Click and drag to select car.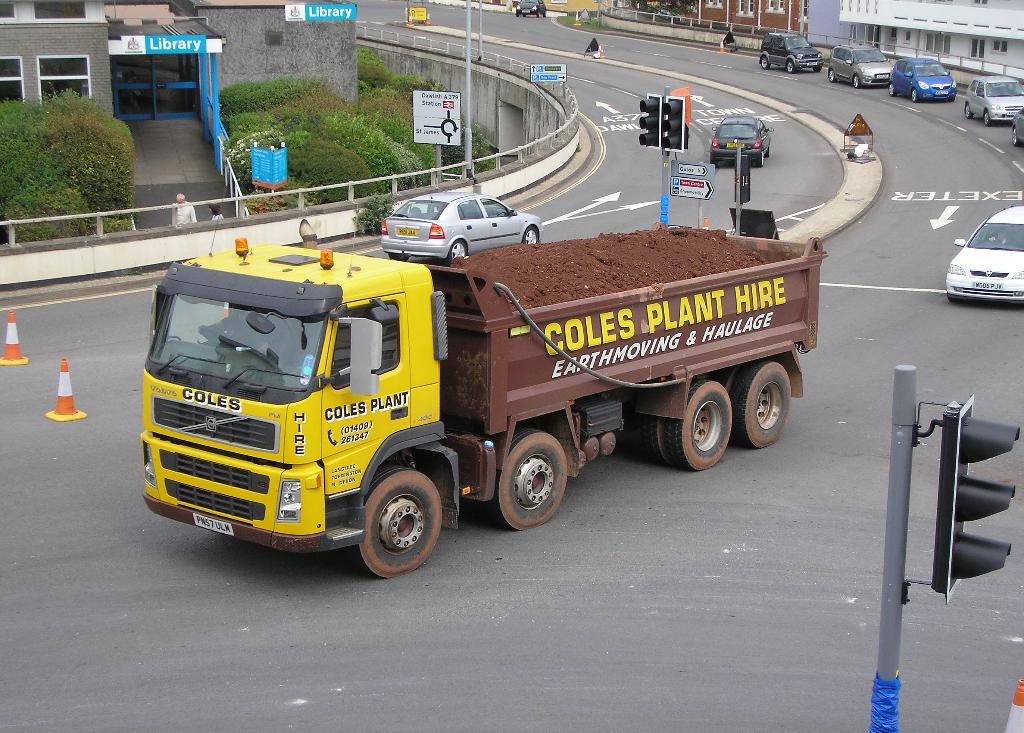
Selection: locate(828, 37, 898, 93).
